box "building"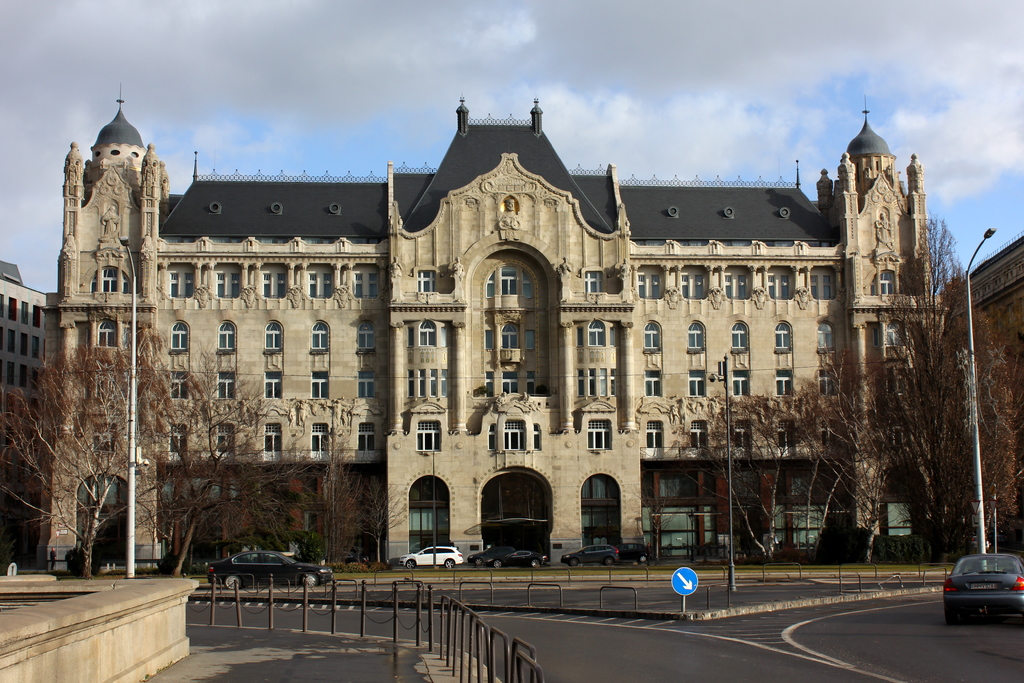
[943, 230, 1023, 534]
